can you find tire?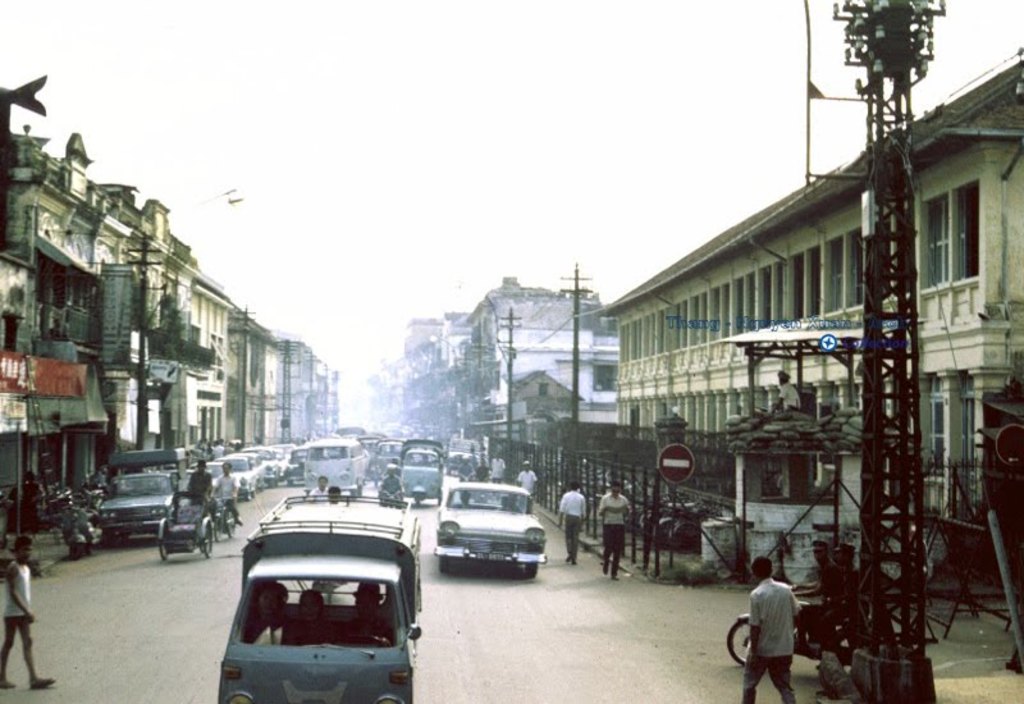
Yes, bounding box: [left=300, top=486, right=311, bottom=495].
